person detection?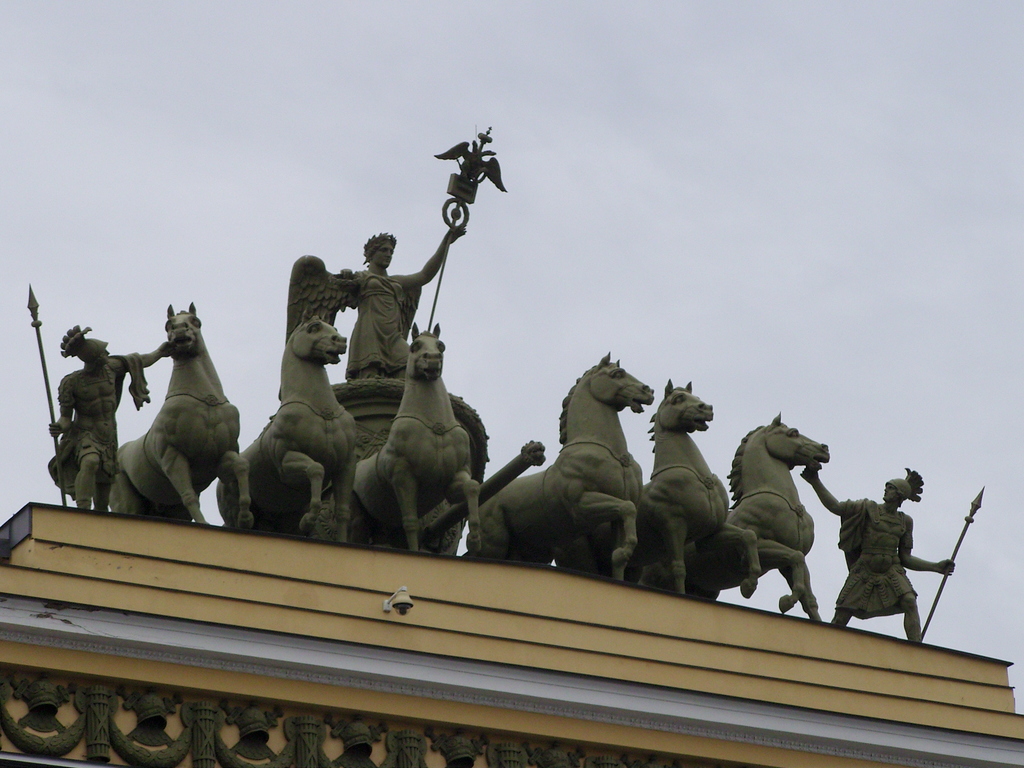
left=43, top=323, right=169, bottom=511
